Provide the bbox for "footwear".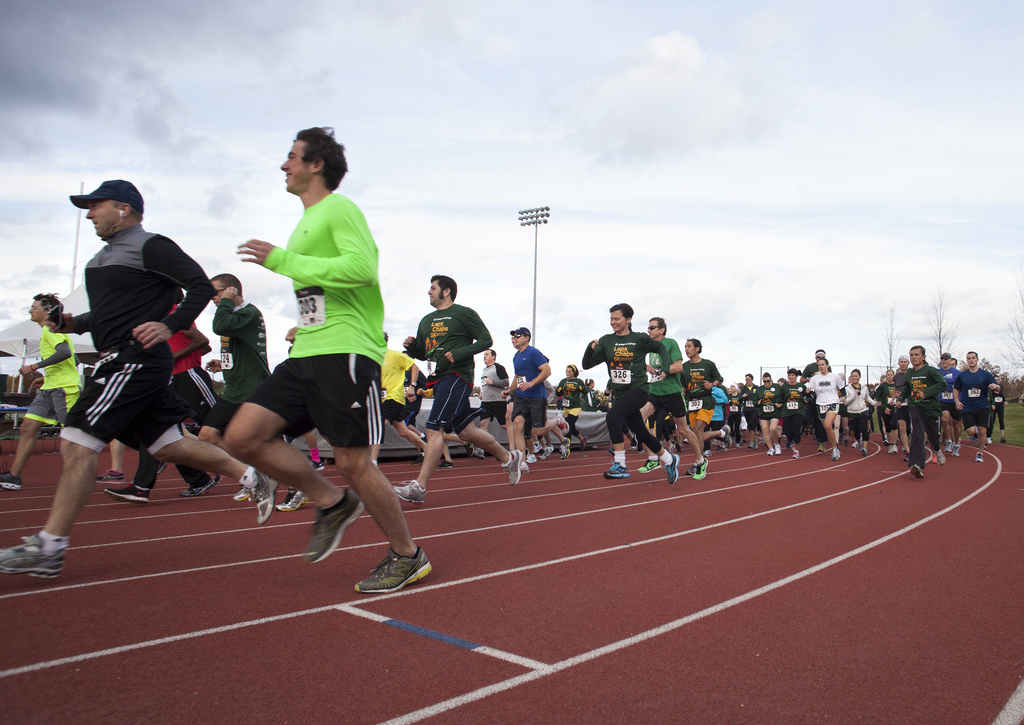
bbox(250, 468, 281, 526).
